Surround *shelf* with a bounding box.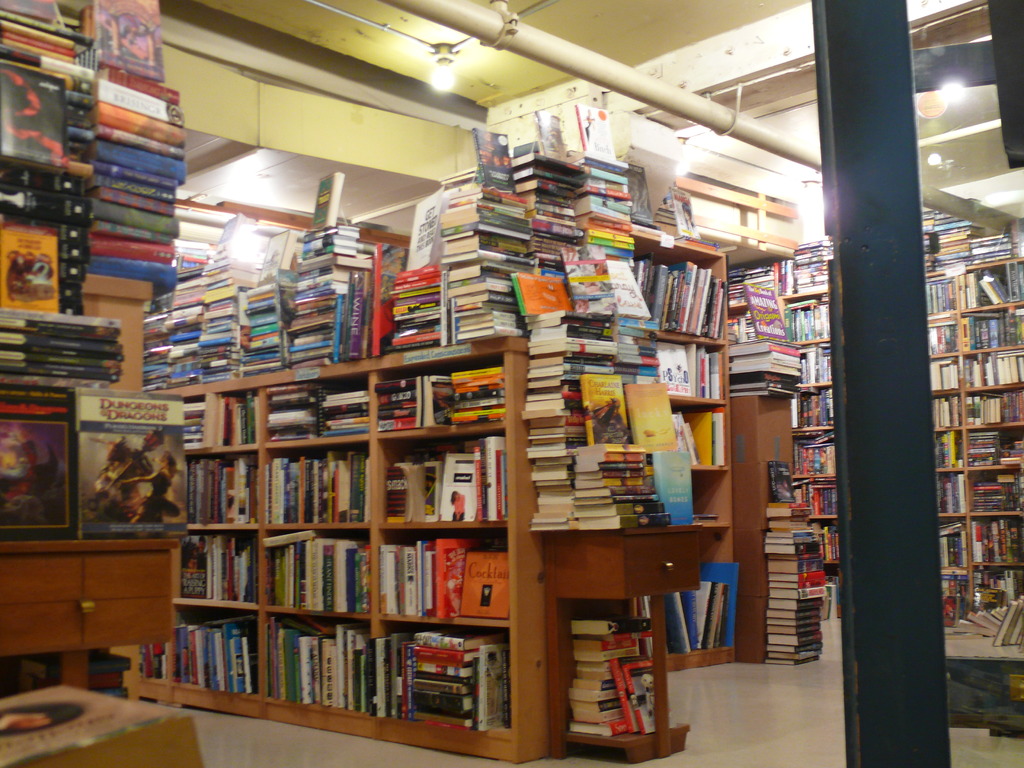
locate(0, 0, 202, 767).
